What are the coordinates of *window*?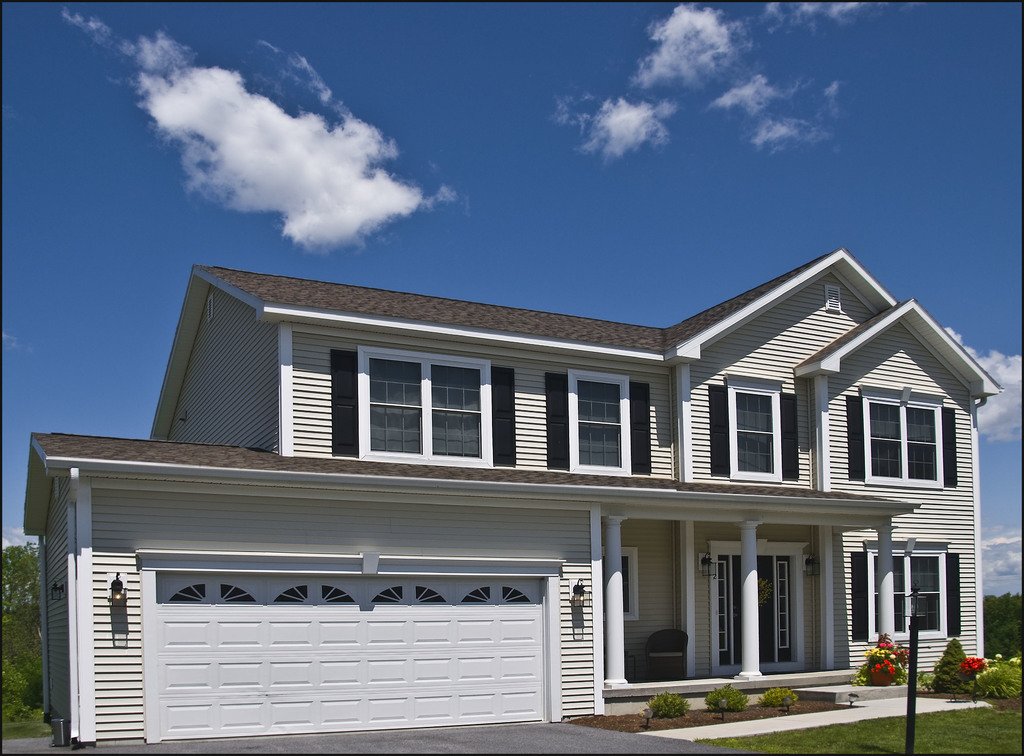
pyautogui.locateOnScreen(870, 398, 936, 483).
